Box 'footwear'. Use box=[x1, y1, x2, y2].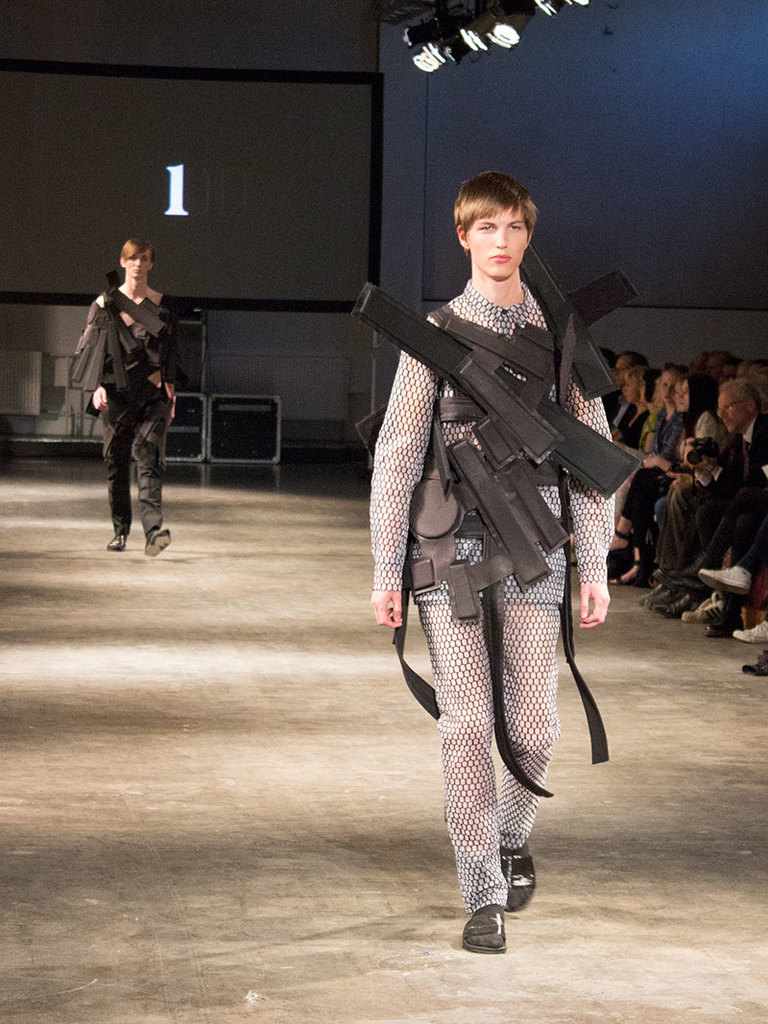
box=[612, 549, 659, 597].
